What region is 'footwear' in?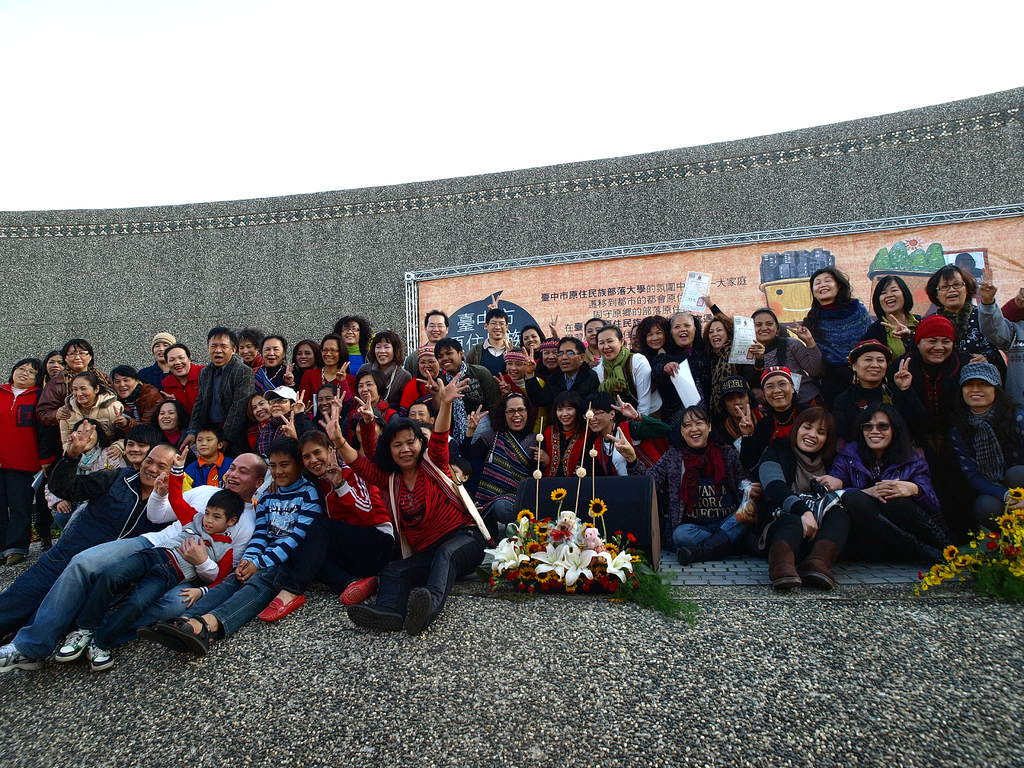
(52, 627, 90, 664).
